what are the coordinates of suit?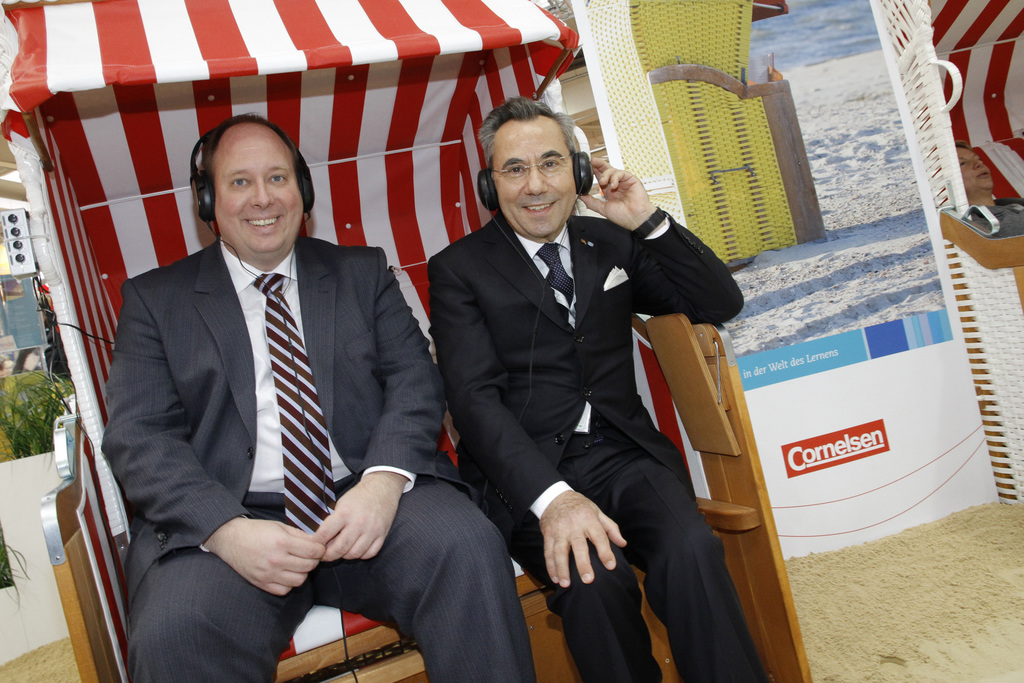
{"left": 427, "top": 208, "right": 768, "bottom": 682}.
